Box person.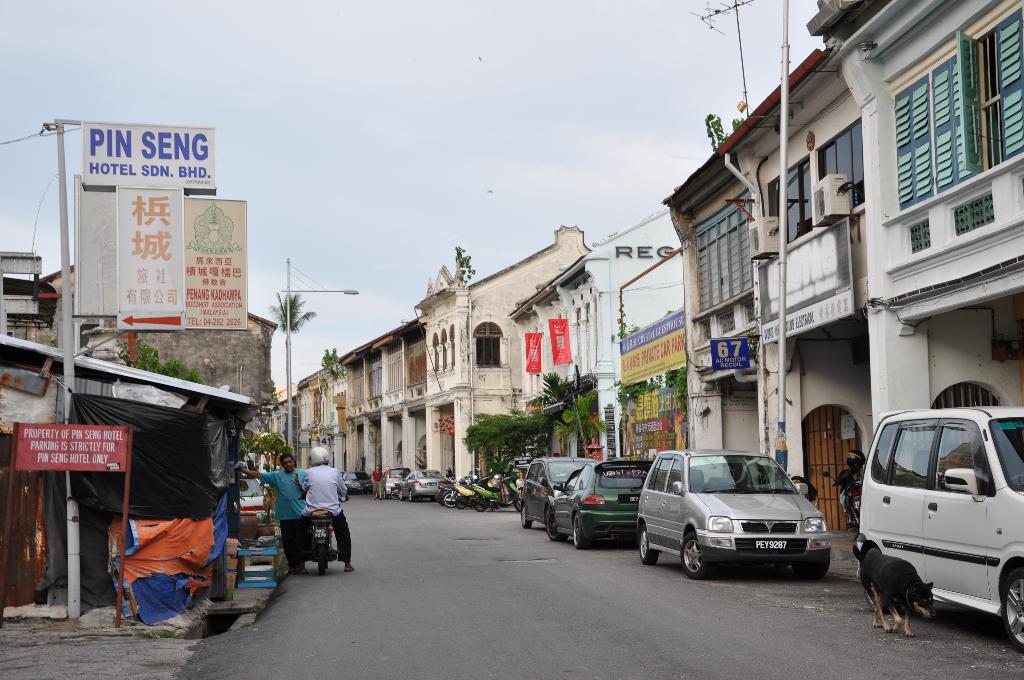
bbox=(587, 448, 596, 458).
